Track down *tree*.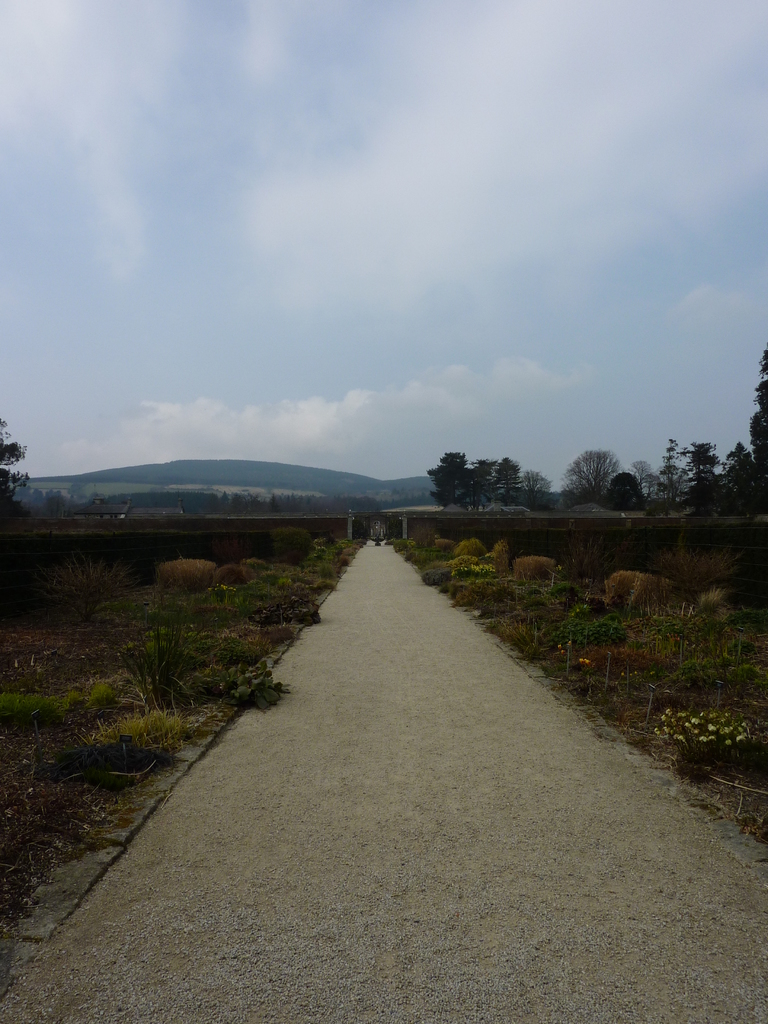
Tracked to (518, 470, 559, 515).
